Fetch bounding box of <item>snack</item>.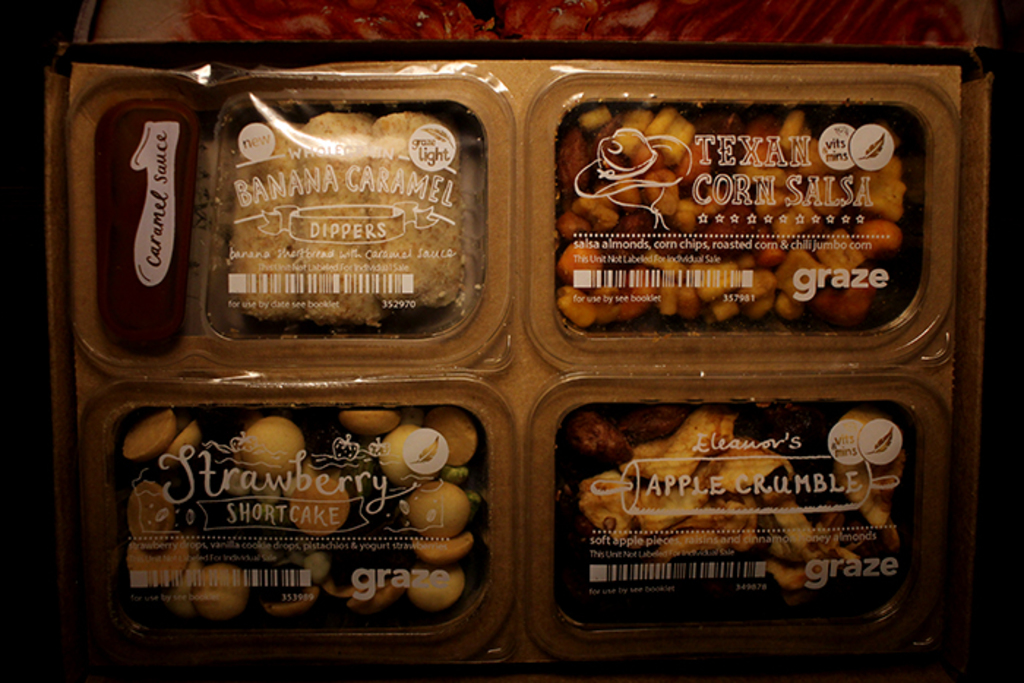
Bbox: (367,120,465,313).
